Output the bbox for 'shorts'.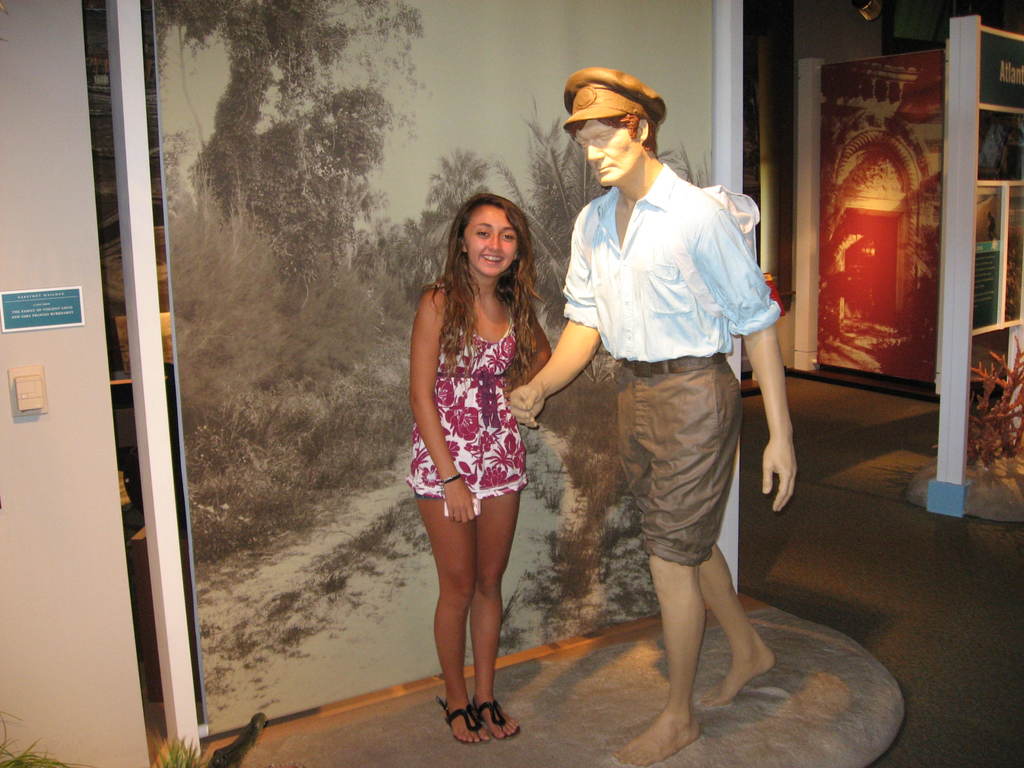
615:353:743:568.
